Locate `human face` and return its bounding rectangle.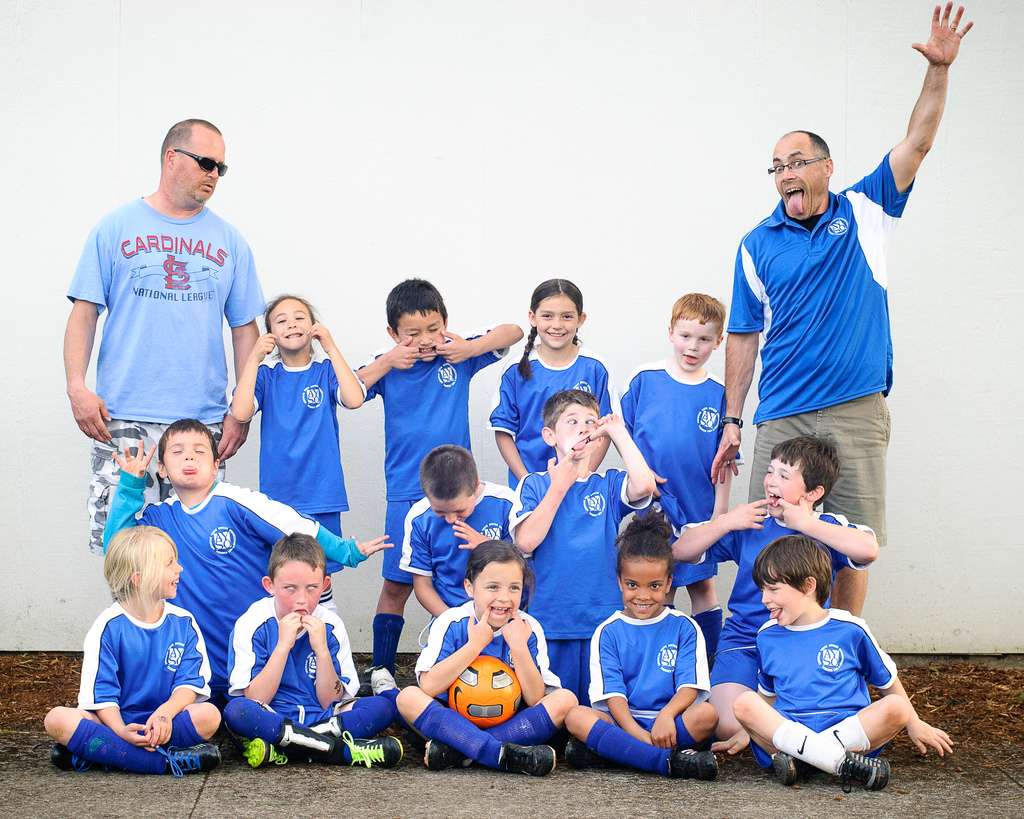
crop(269, 300, 312, 352).
